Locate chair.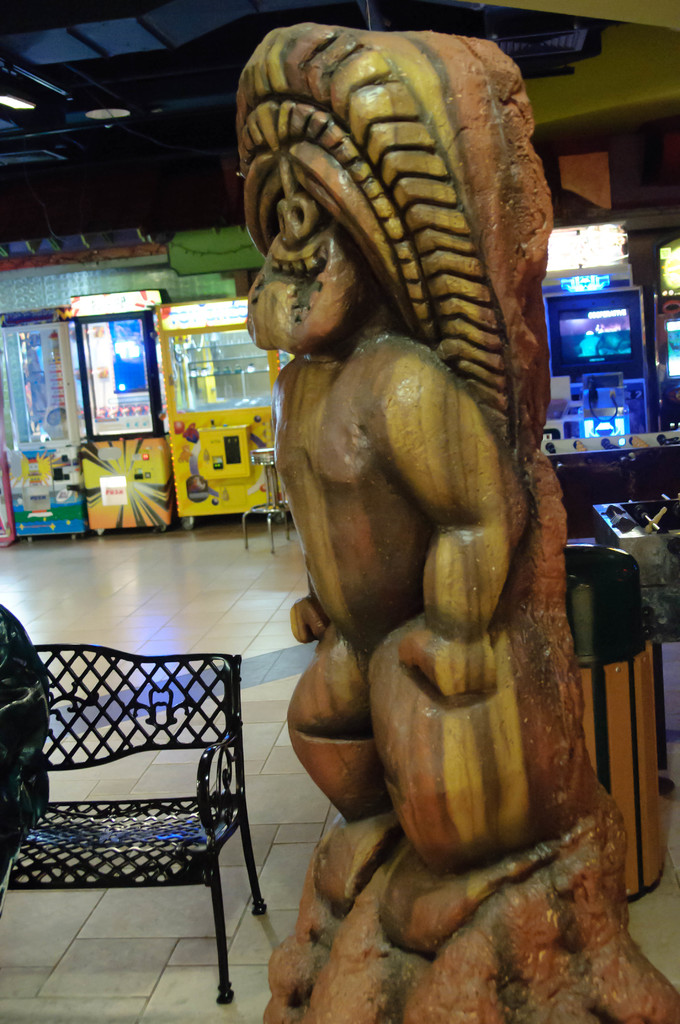
Bounding box: 11:639:286:986.
